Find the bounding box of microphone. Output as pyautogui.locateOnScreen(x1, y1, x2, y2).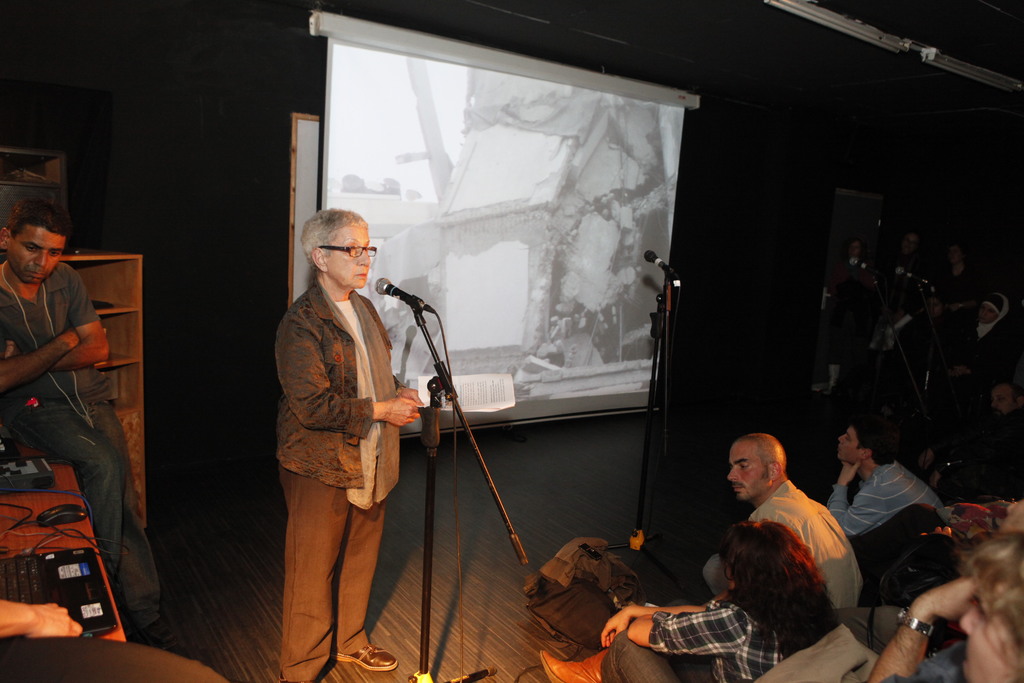
pyautogui.locateOnScreen(893, 268, 935, 290).
